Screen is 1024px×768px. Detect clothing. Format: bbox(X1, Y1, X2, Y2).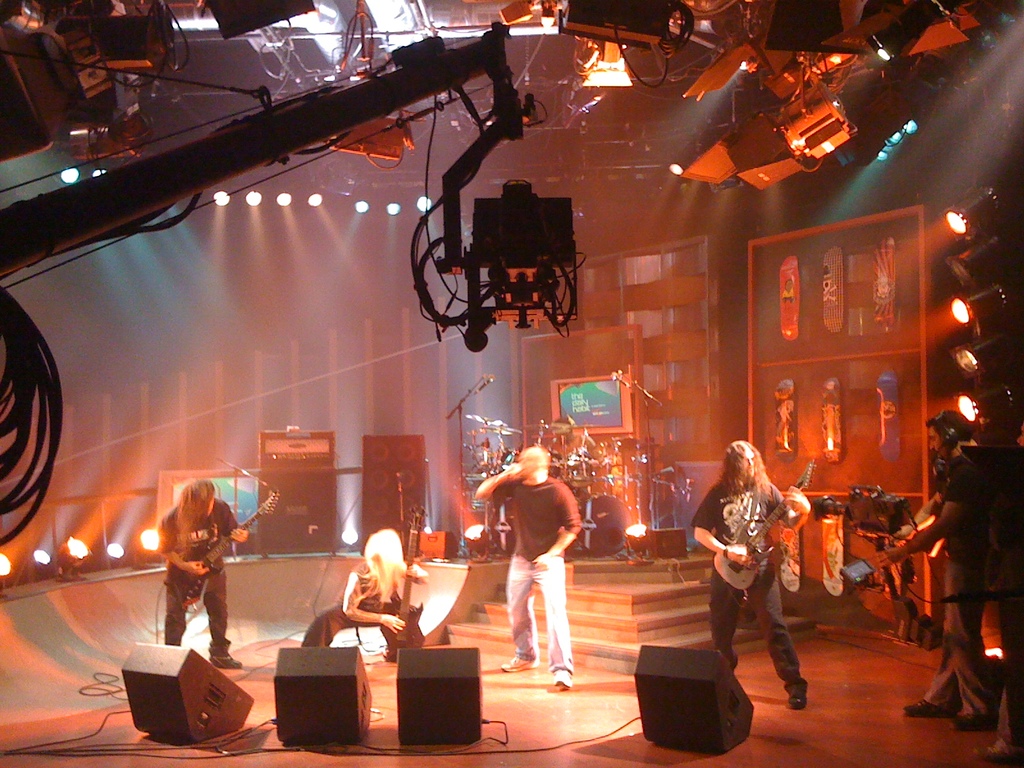
bbox(486, 452, 585, 652).
